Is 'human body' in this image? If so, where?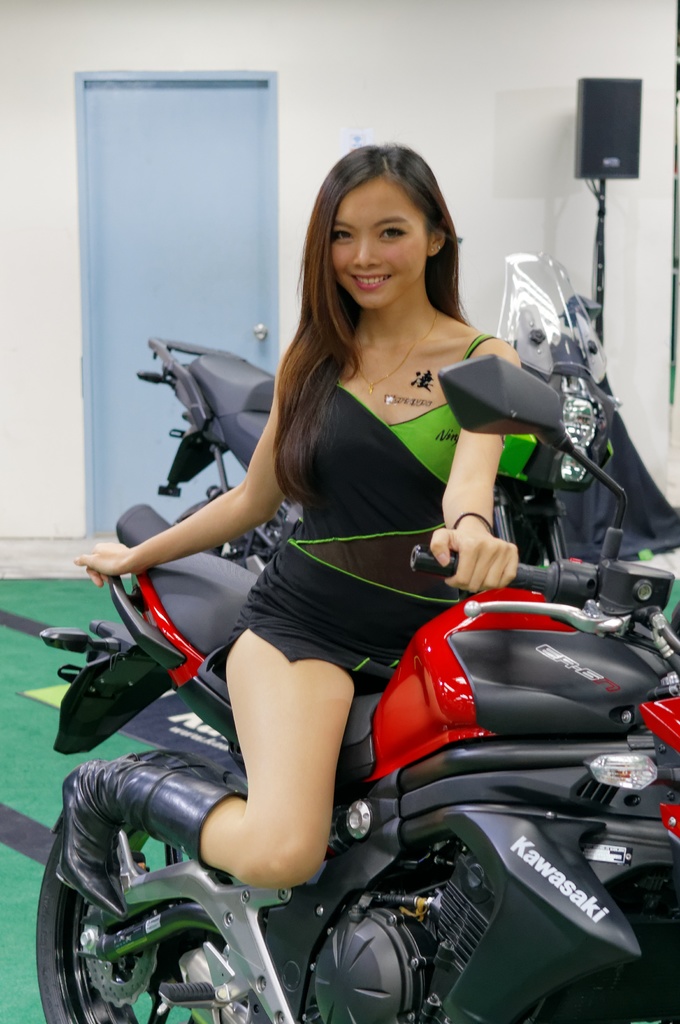
Yes, at [202, 329, 500, 698].
